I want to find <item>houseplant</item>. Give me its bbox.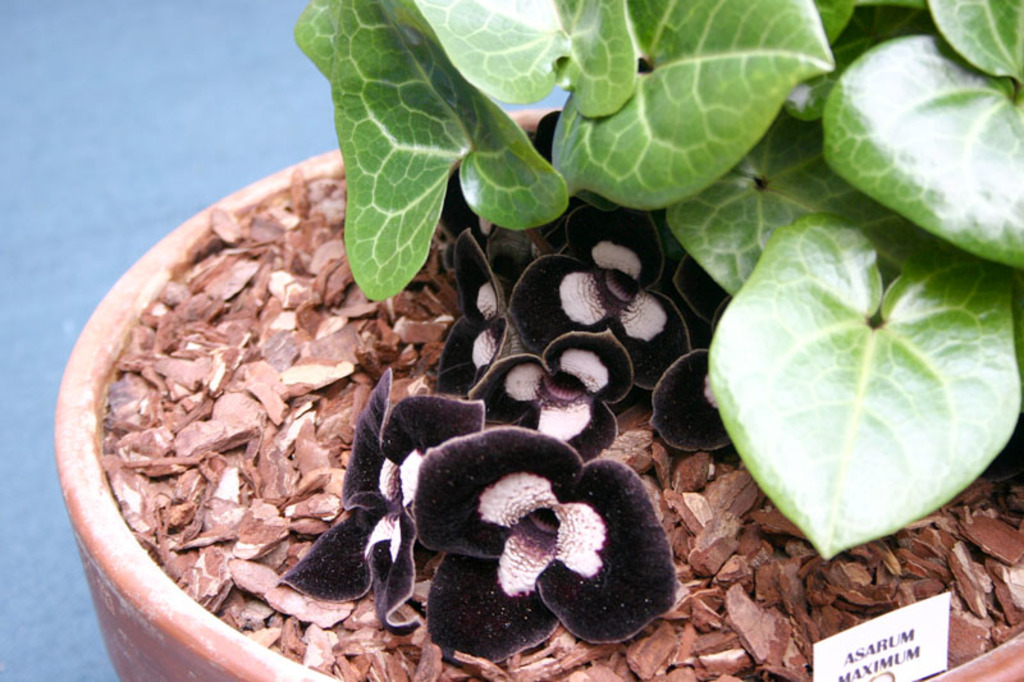
crop(82, 0, 952, 681).
